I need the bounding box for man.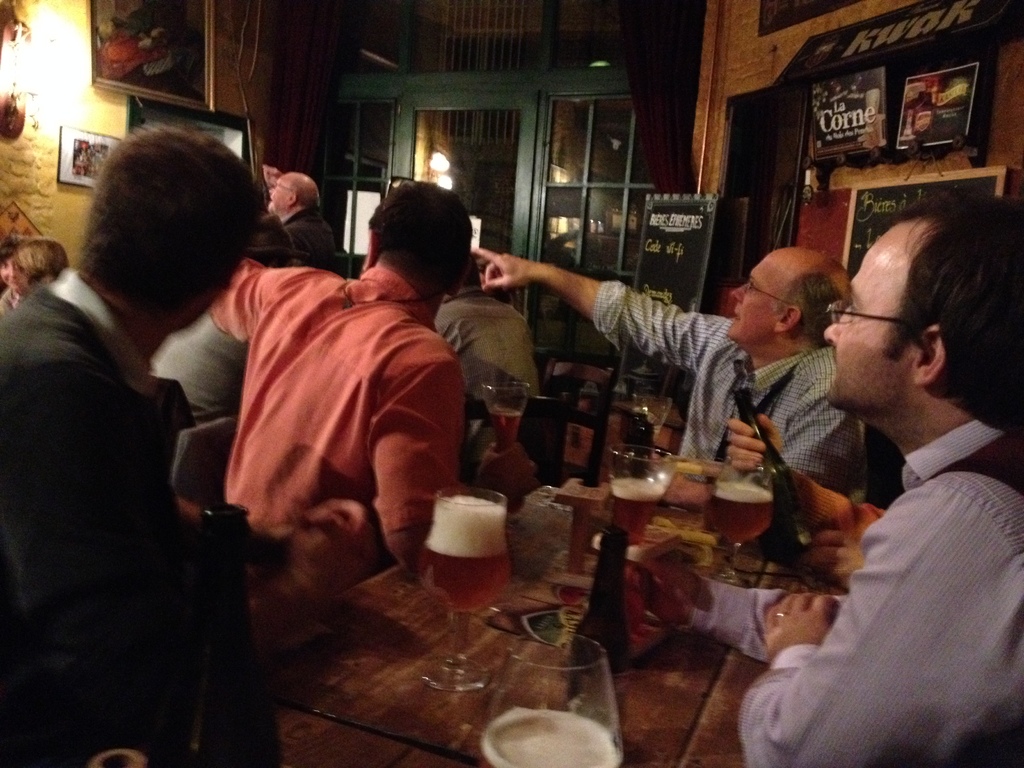
Here it is: left=264, top=168, right=345, bottom=282.
